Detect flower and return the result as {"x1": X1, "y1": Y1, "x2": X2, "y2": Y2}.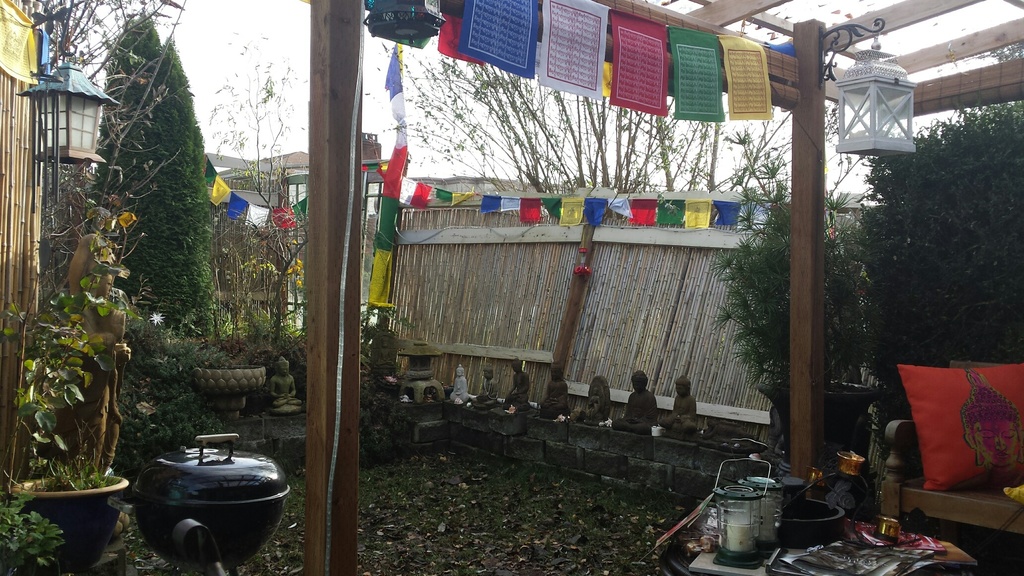
{"x1": 147, "y1": 311, "x2": 164, "y2": 323}.
